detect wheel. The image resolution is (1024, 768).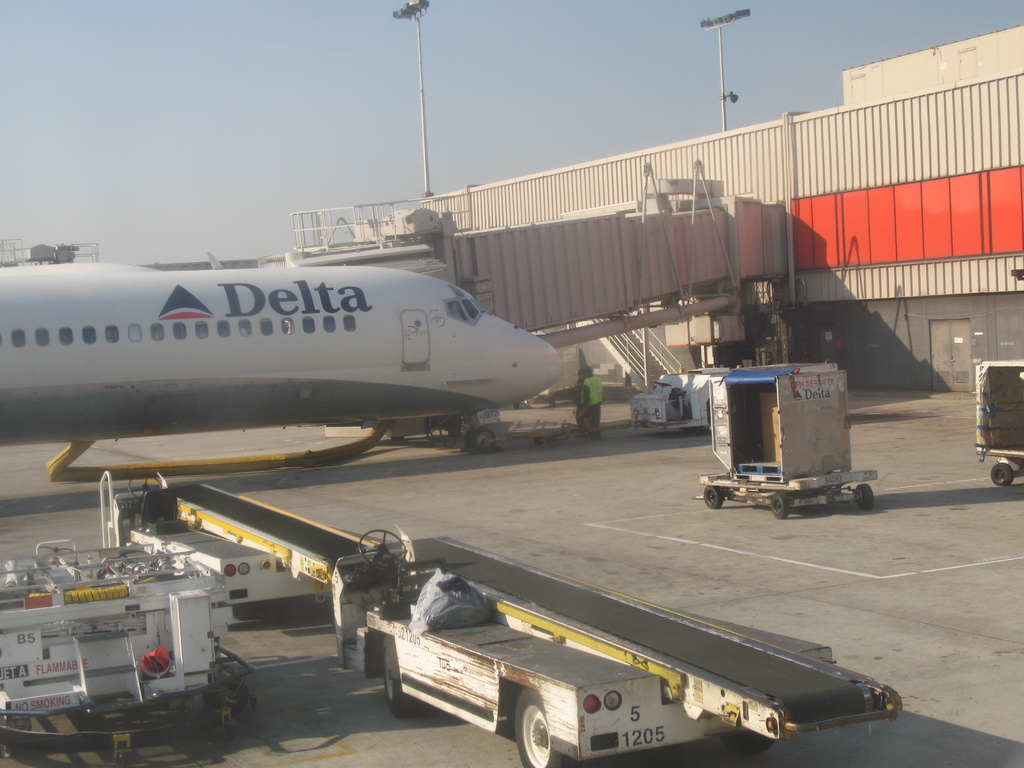
locate(768, 488, 789, 518).
